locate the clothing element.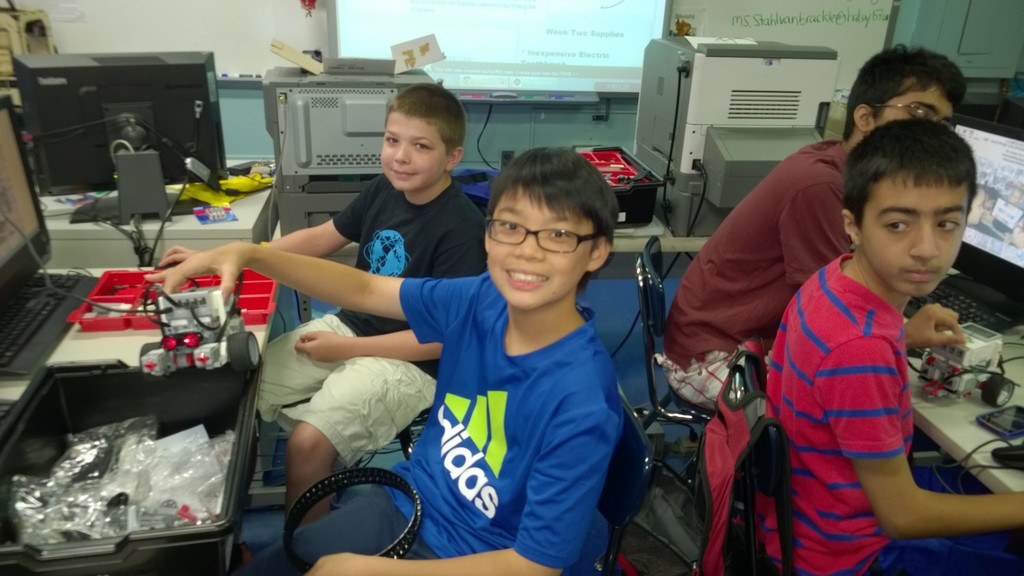
Element bbox: {"left": 218, "top": 264, "right": 618, "bottom": 575}.
